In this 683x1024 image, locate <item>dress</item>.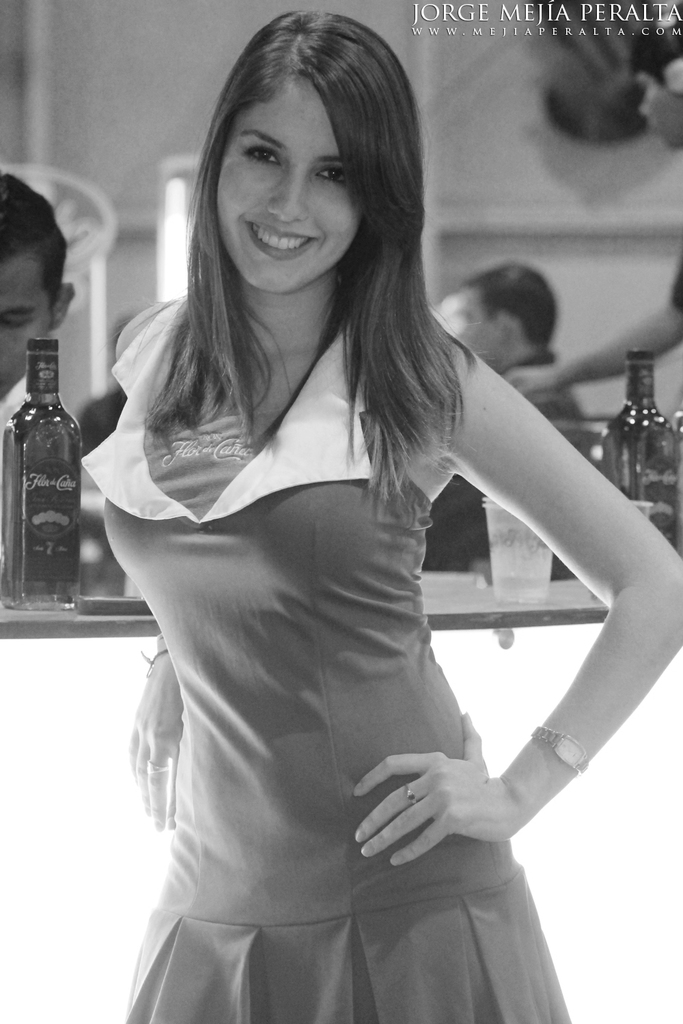
Bounding box: region(78, 315, 572, 1023).
